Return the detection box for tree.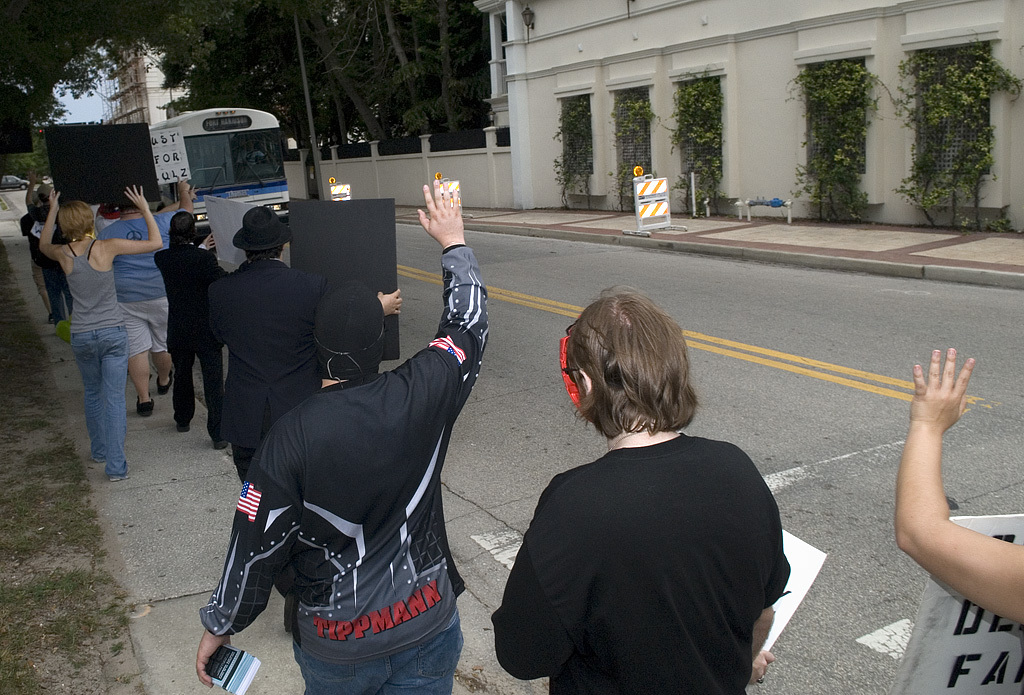
box(157, 0, 218, 119).
